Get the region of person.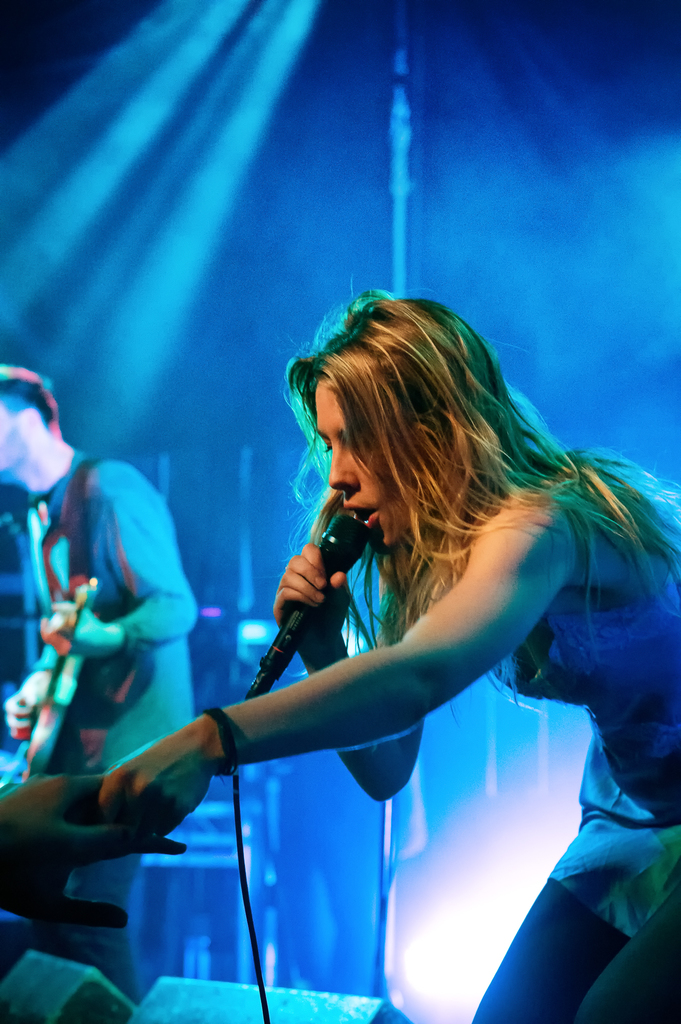
(0, 362, 201, 1004).
